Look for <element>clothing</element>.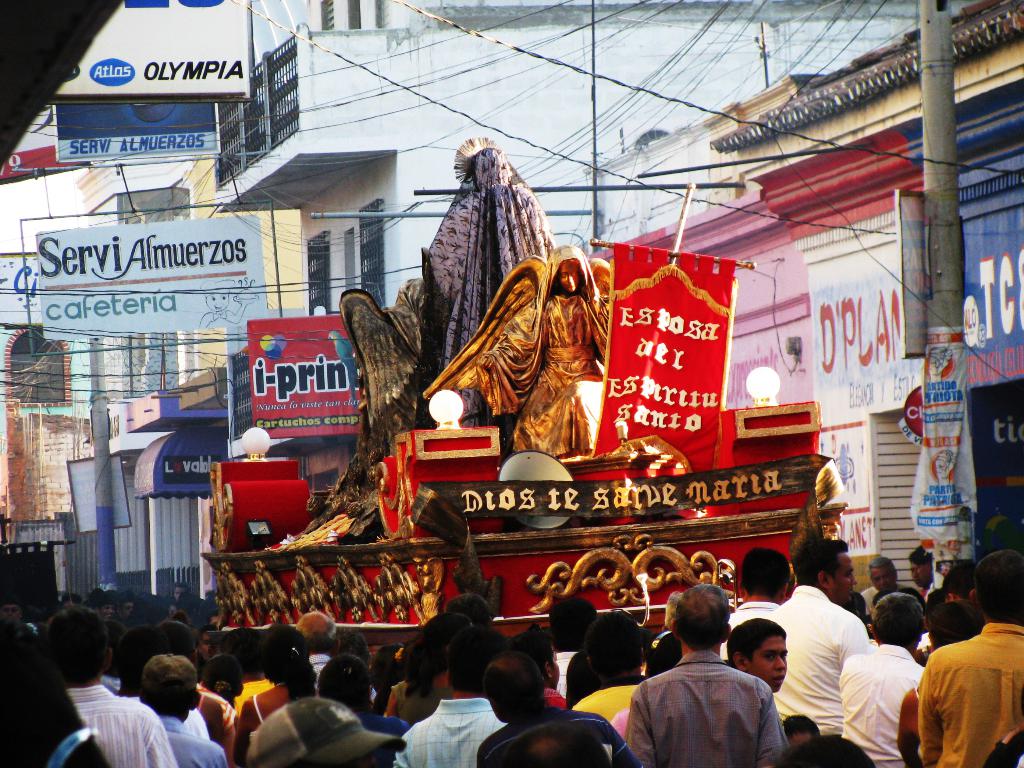
Found: box=[388, 700, 509, 767].
